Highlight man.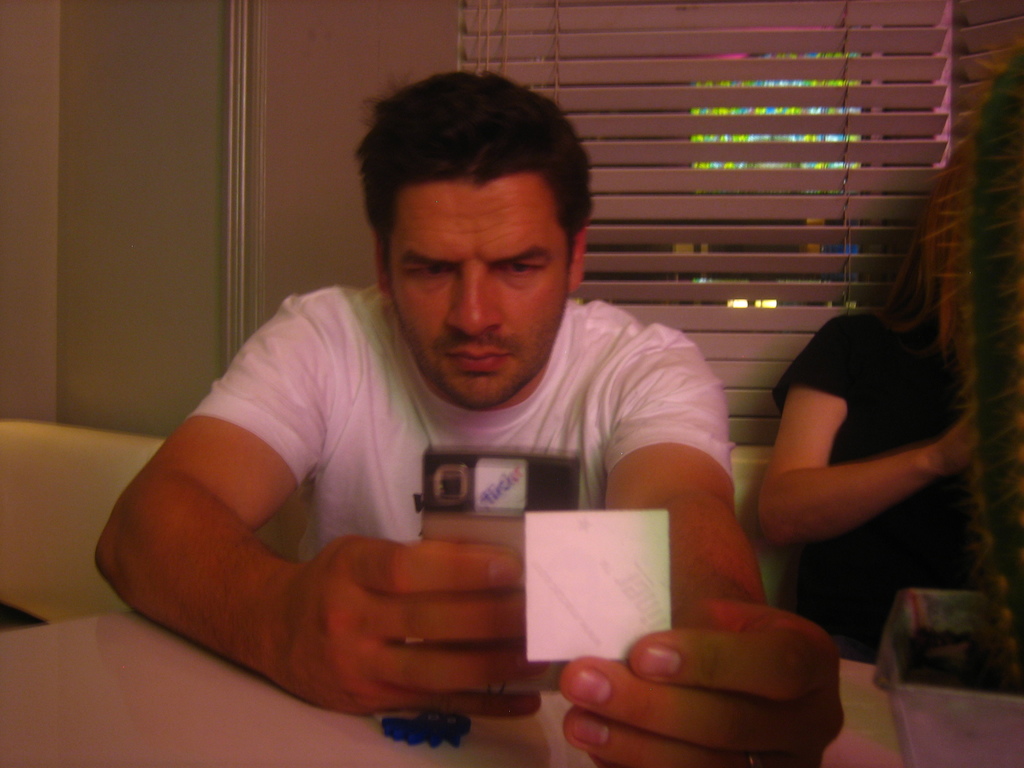
Highlighted region: x1=77, y1=82, x2=852, y2=767.
